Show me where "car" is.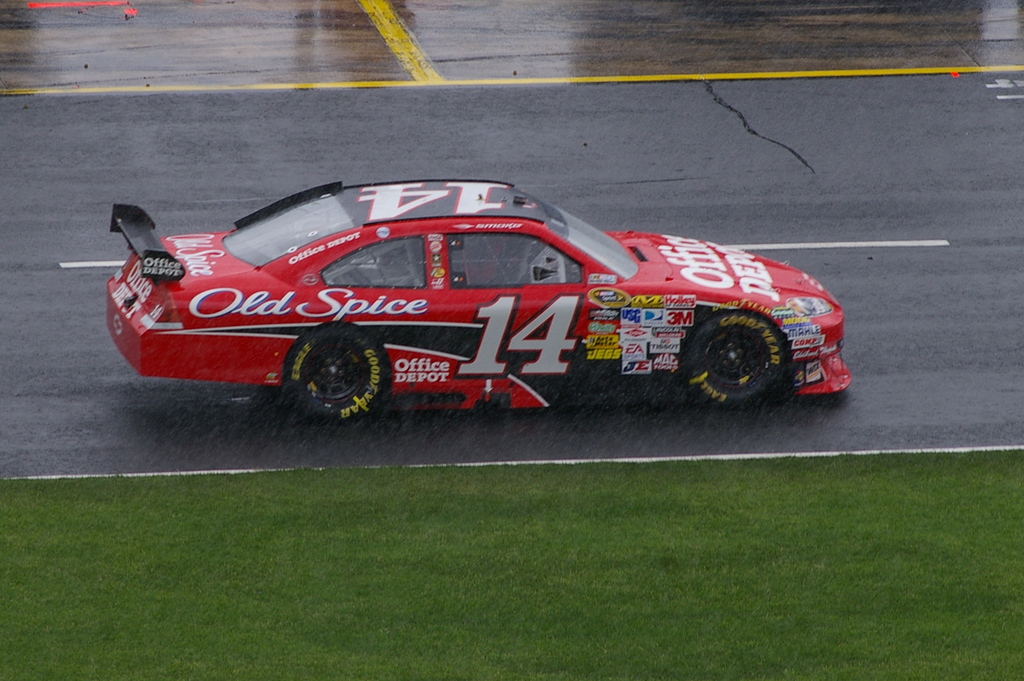
"car" is at locate(99, 172, 855, 426).
